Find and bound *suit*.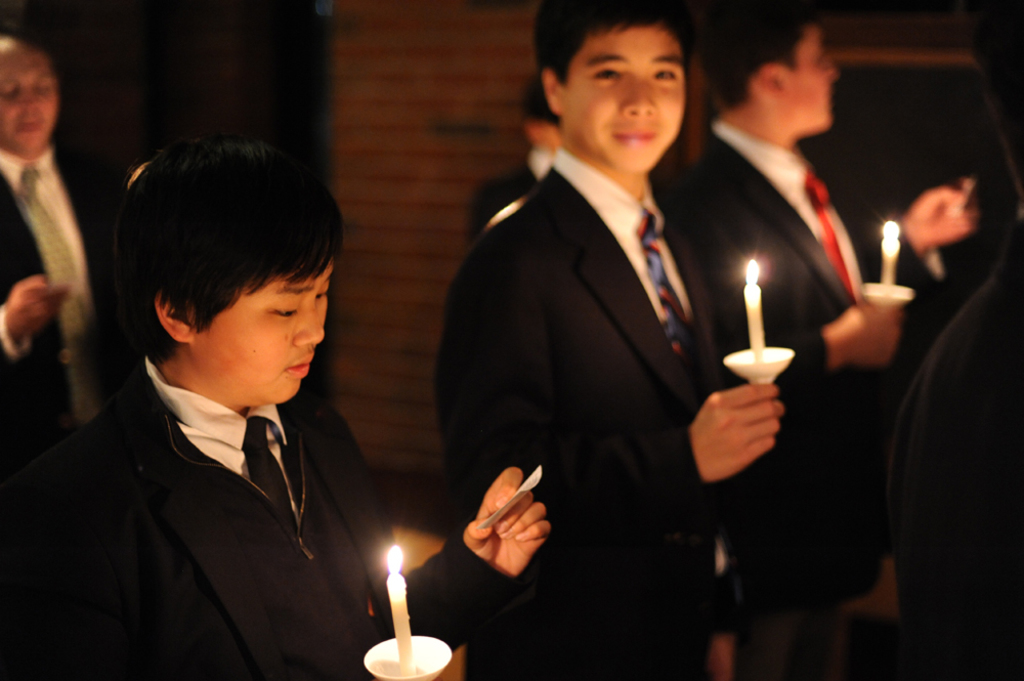
Bound: locate(444, 17, 778, 608).
